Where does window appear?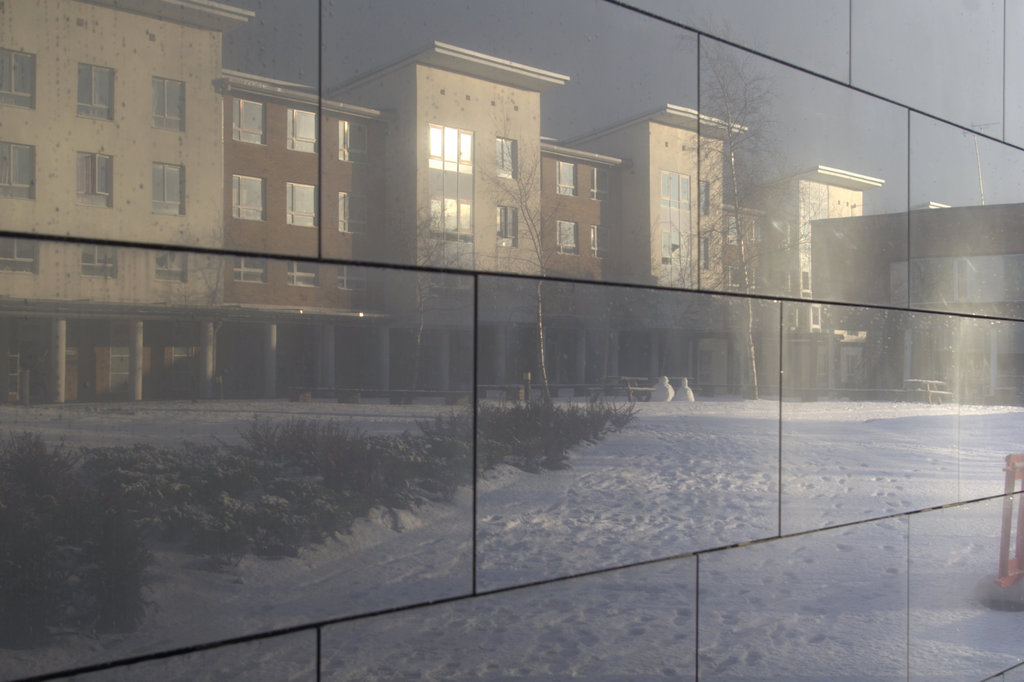
Appears at 230,99,263,147.
